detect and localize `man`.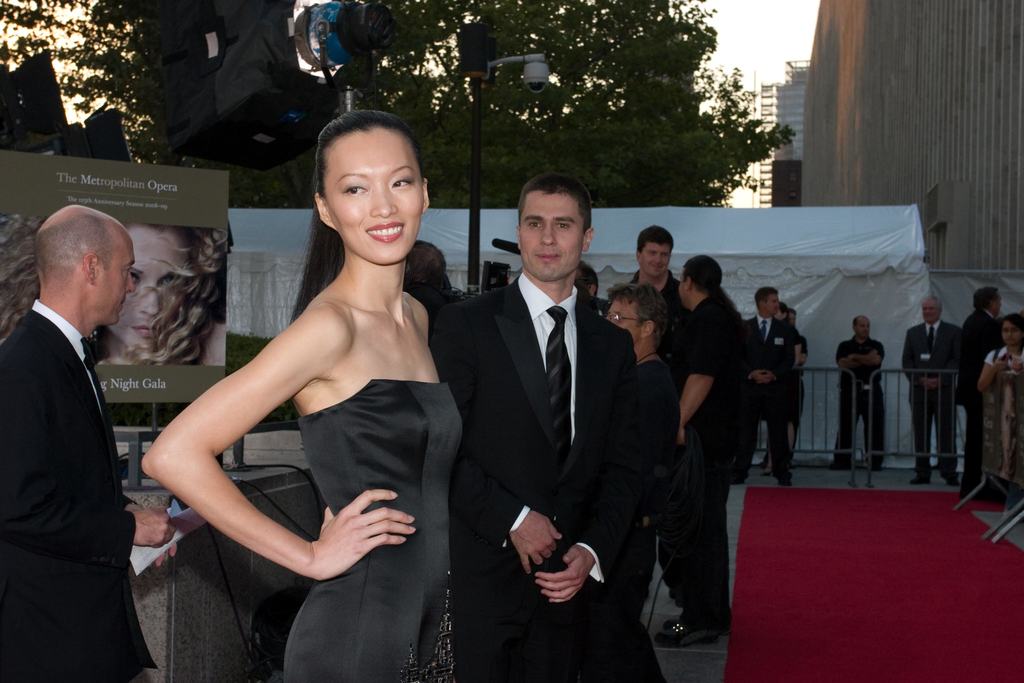
Localized at <bbox>0, 172, 175, 646</bbox>.
